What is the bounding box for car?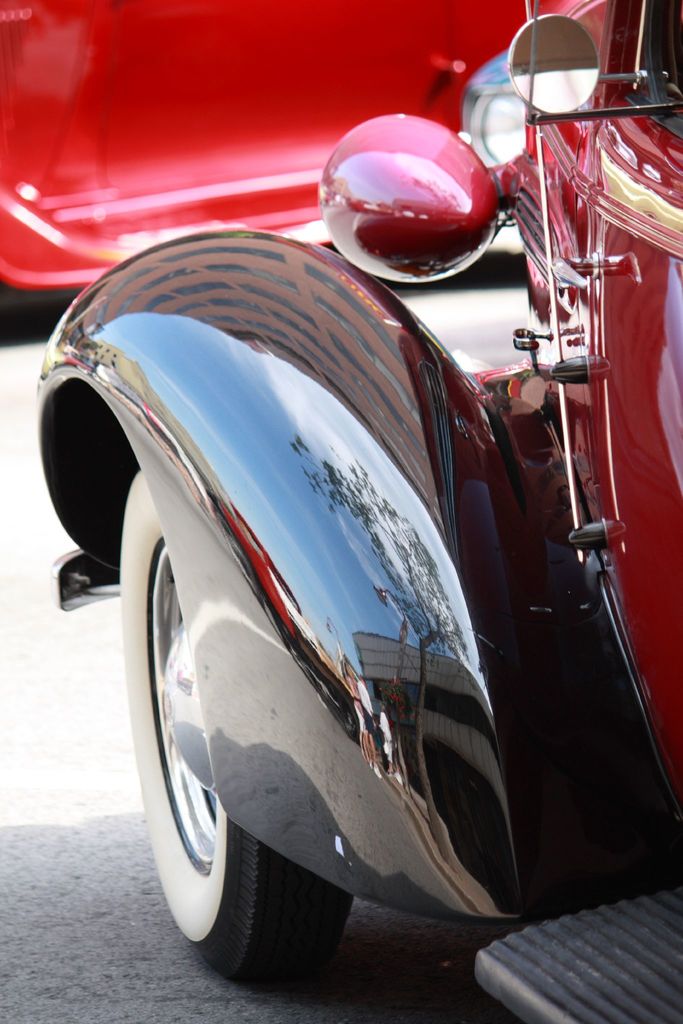
(left=0, top=0, right=682, bottom=1023).
